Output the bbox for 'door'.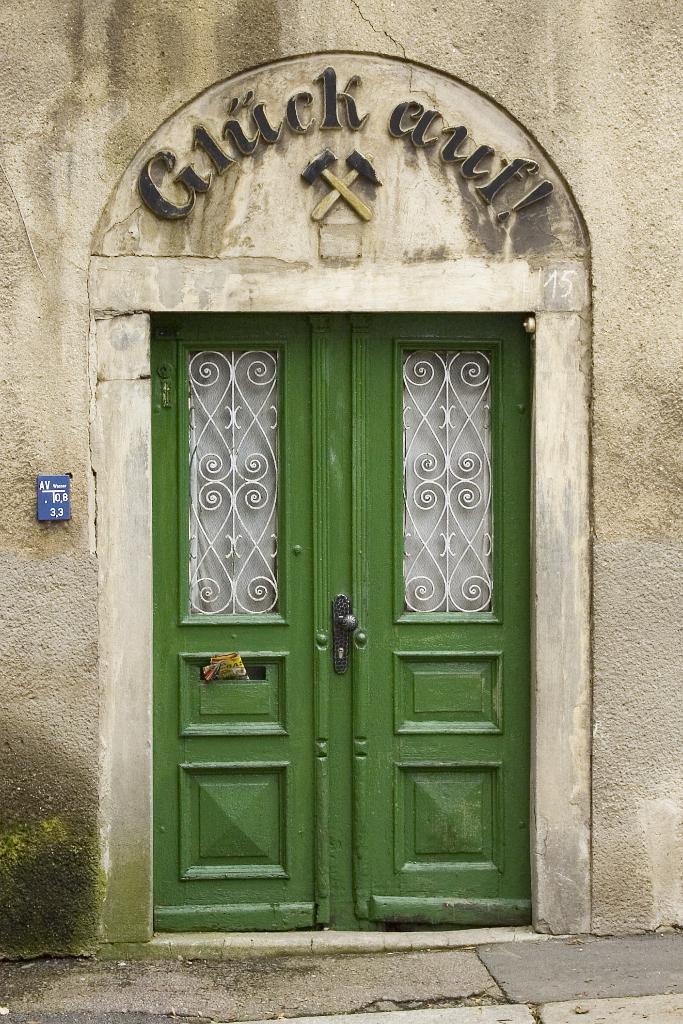
region(118, 250, 520, 929).
